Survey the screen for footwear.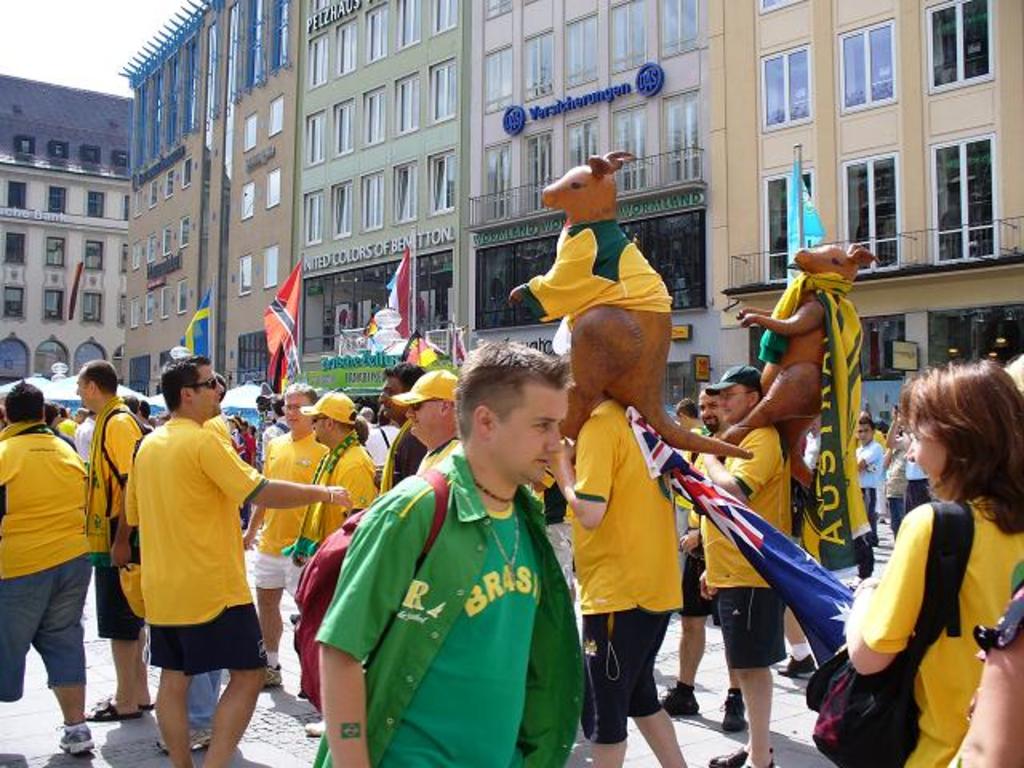
Survey found: box(658, 677, 694, 715).
